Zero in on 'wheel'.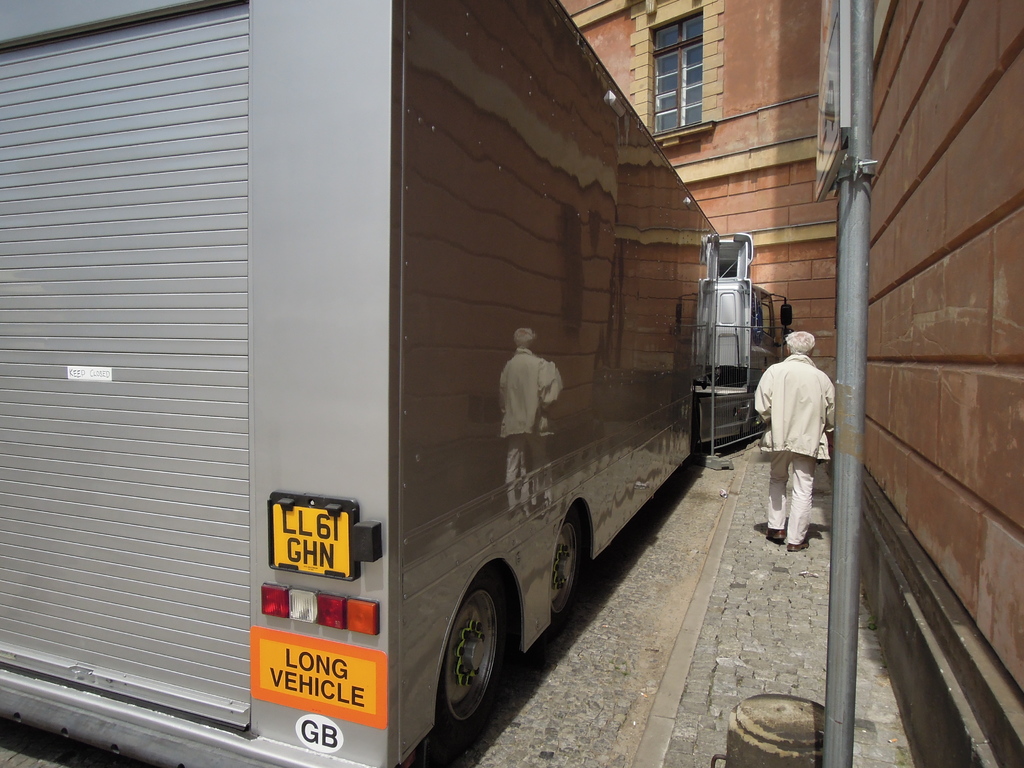
Zeroed in: x1=425, y1=582, x2=518, y2=732.
